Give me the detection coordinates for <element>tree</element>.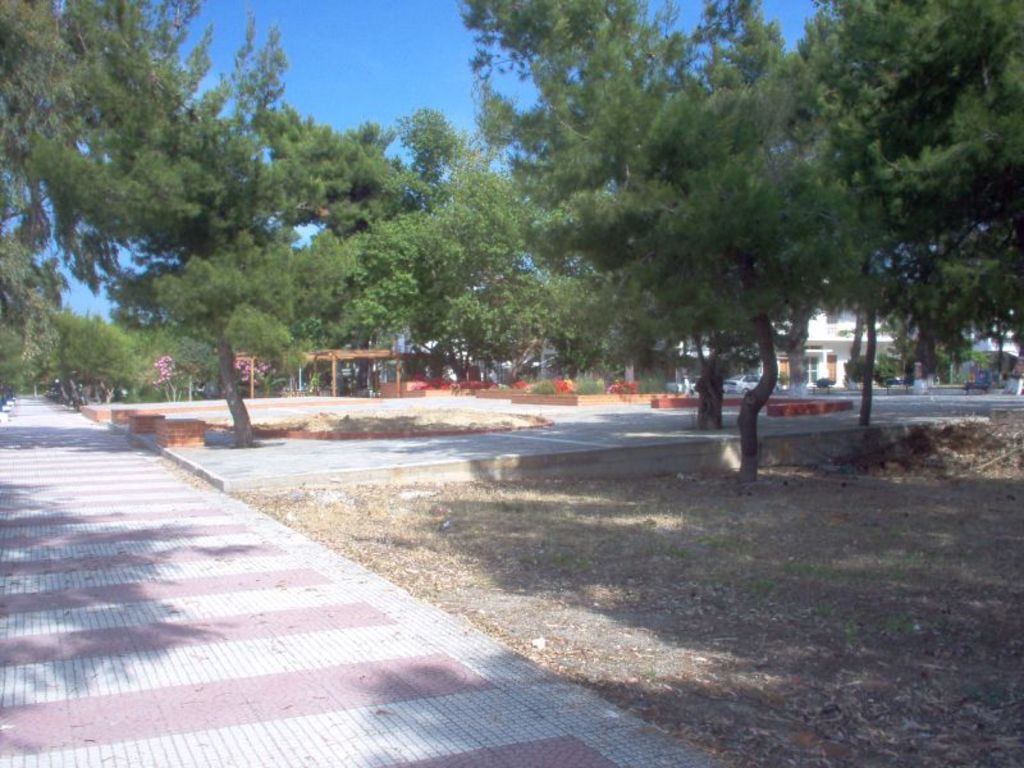
794,0,1023,434.
